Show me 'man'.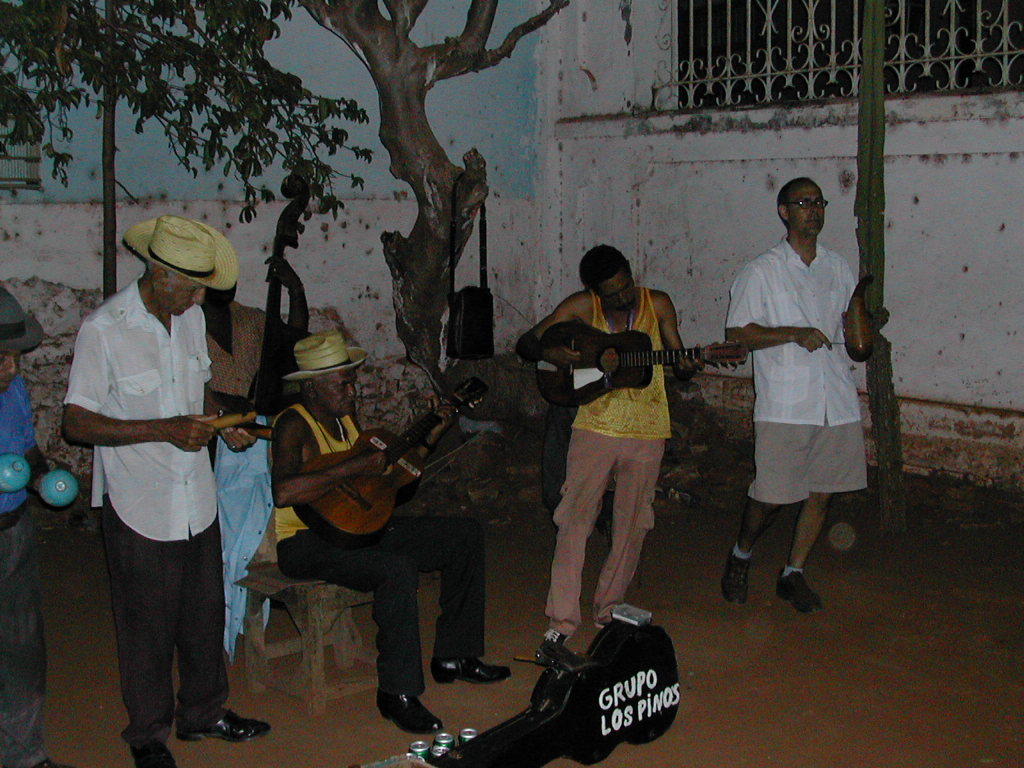
'man' is here: Rect(54, 211, 279, 767).
